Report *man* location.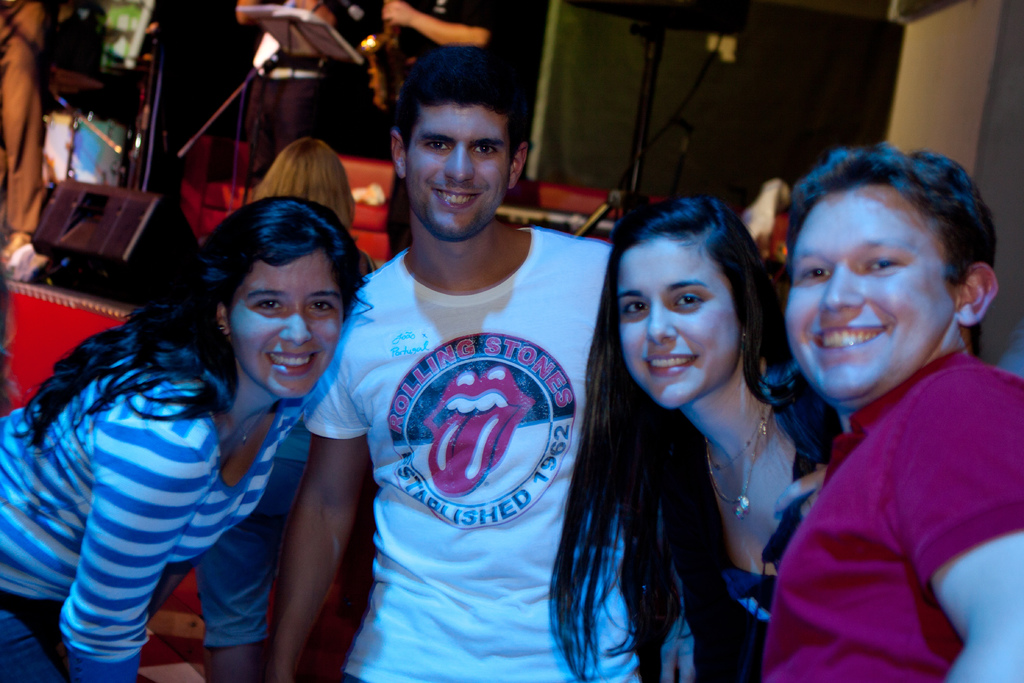
Report: bbox=(745, 142, 1023, 682).
